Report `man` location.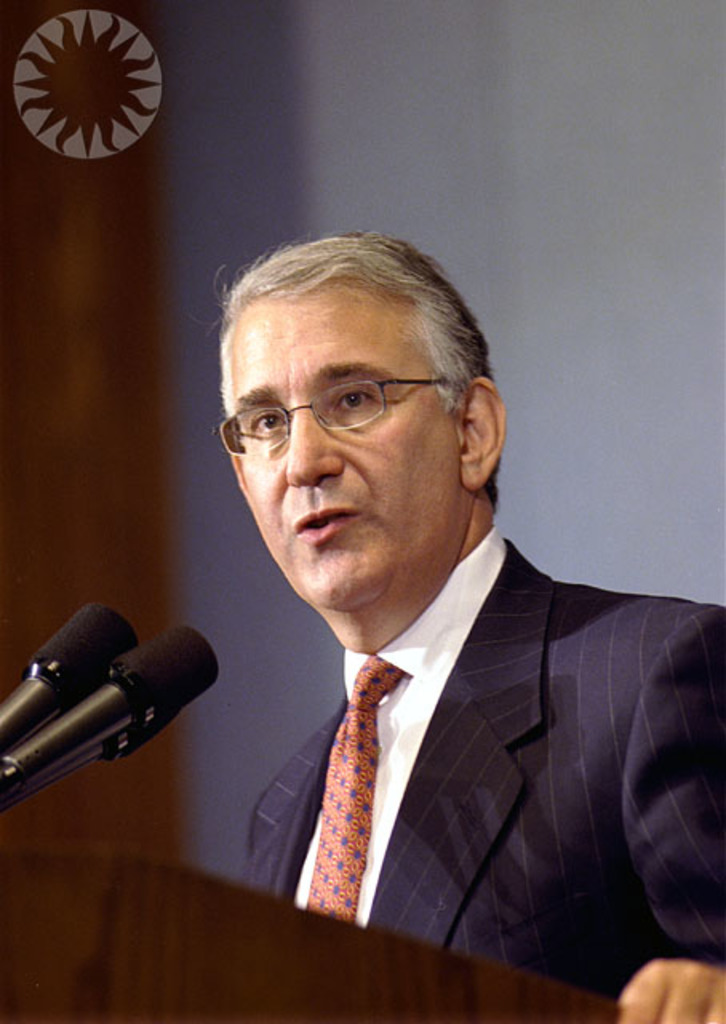
Report: box=[243, 229, 724, 1022].
